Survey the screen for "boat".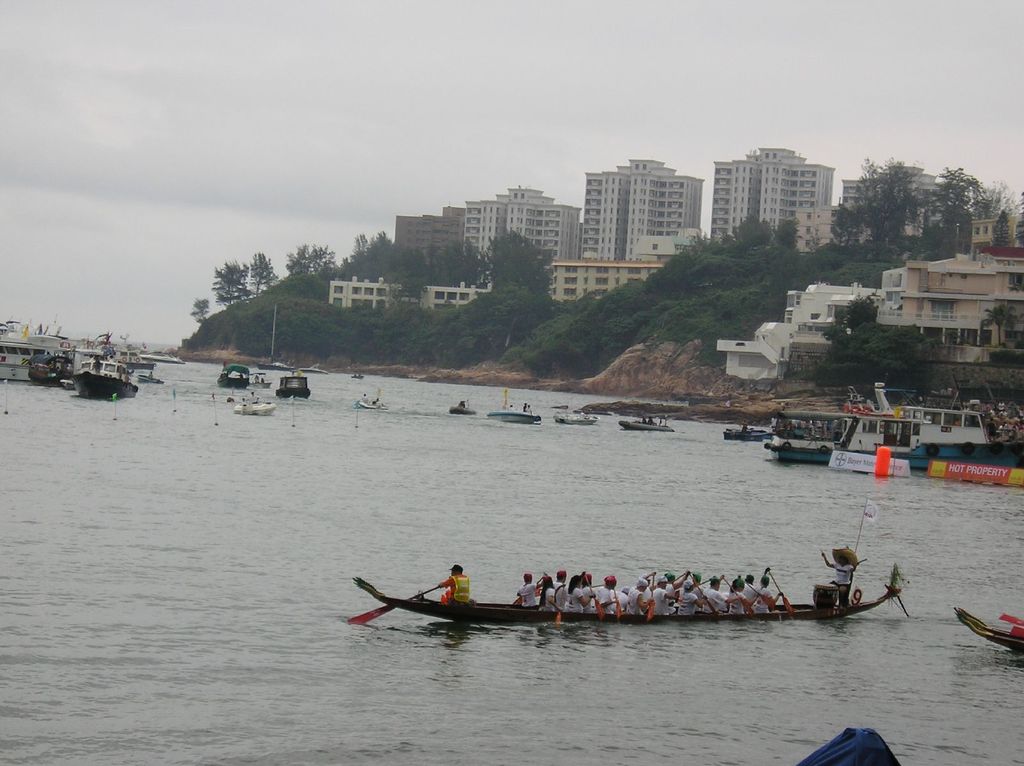
Survey found: 352,574,897,622.
